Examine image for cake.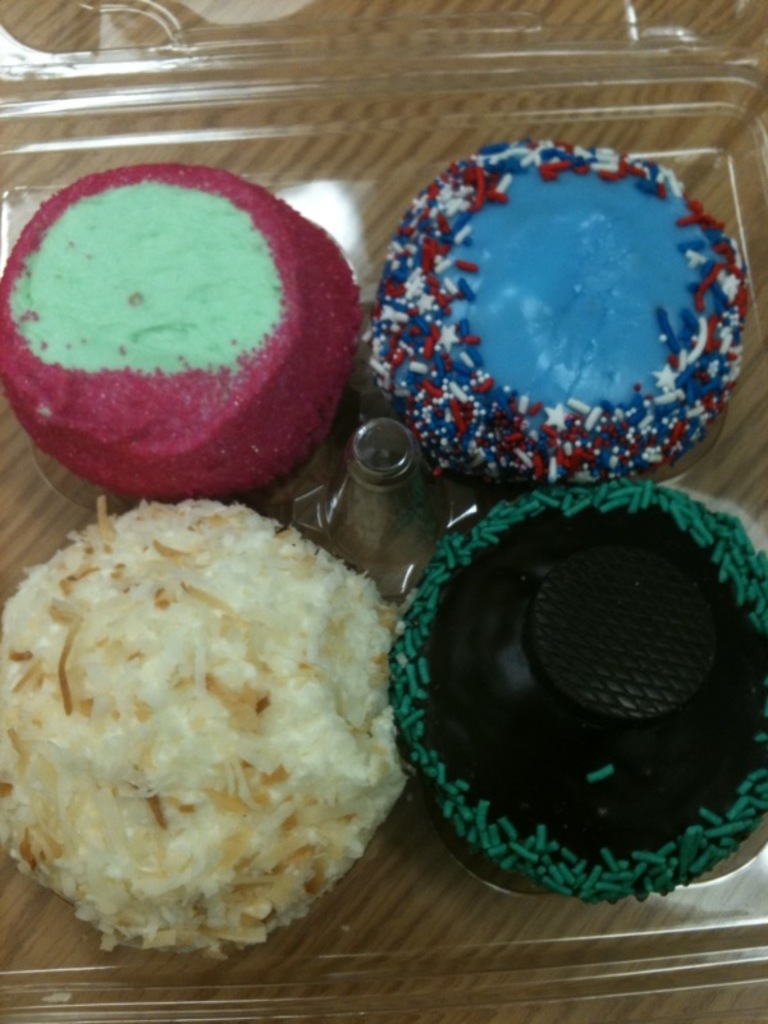
Examination result: rect(358, 140, 762, 467).
